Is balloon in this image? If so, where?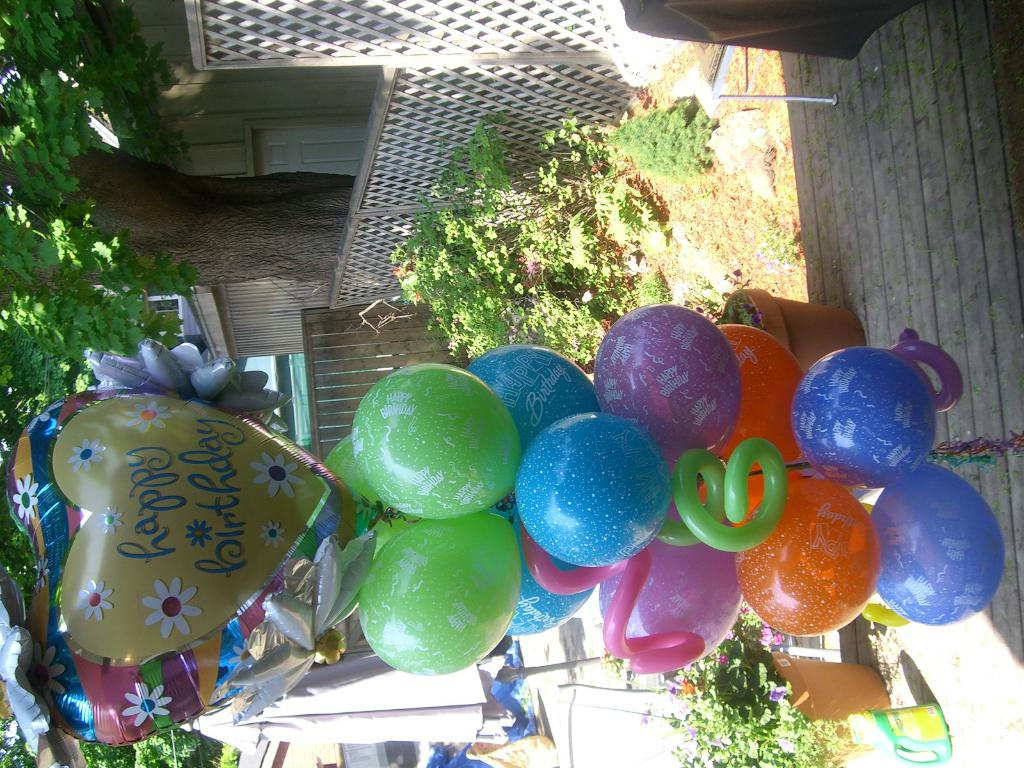
Yes, at x1=49, y1=393, x2=331, y2=669.
